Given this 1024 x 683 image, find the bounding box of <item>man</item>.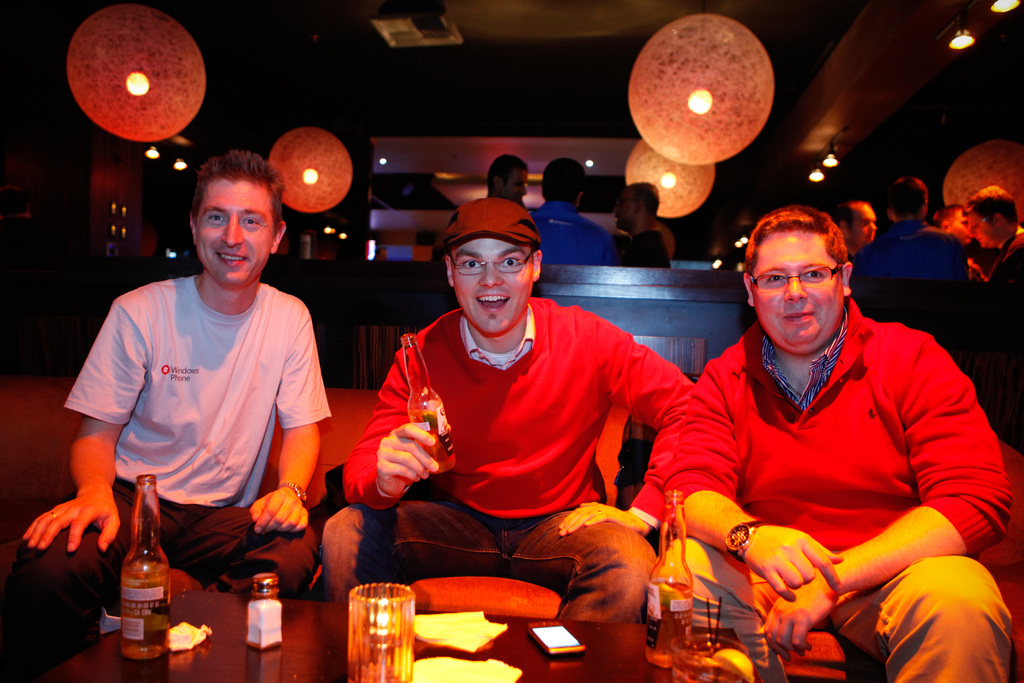
locate(522, 158, 611, 265).
